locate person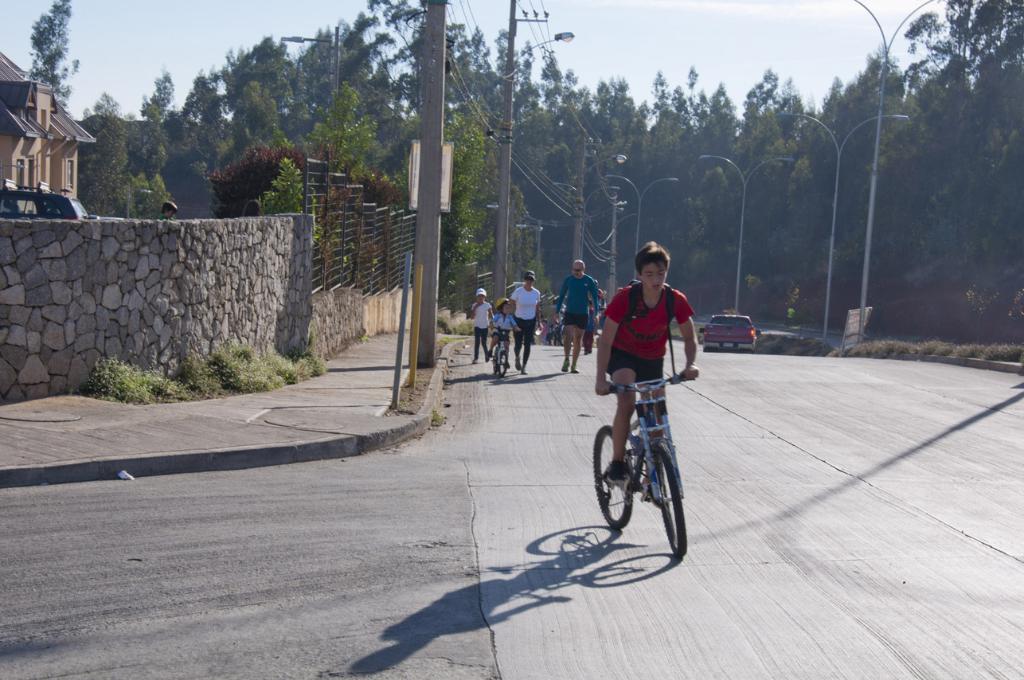
<region>159, 201, 182, 221</region>
